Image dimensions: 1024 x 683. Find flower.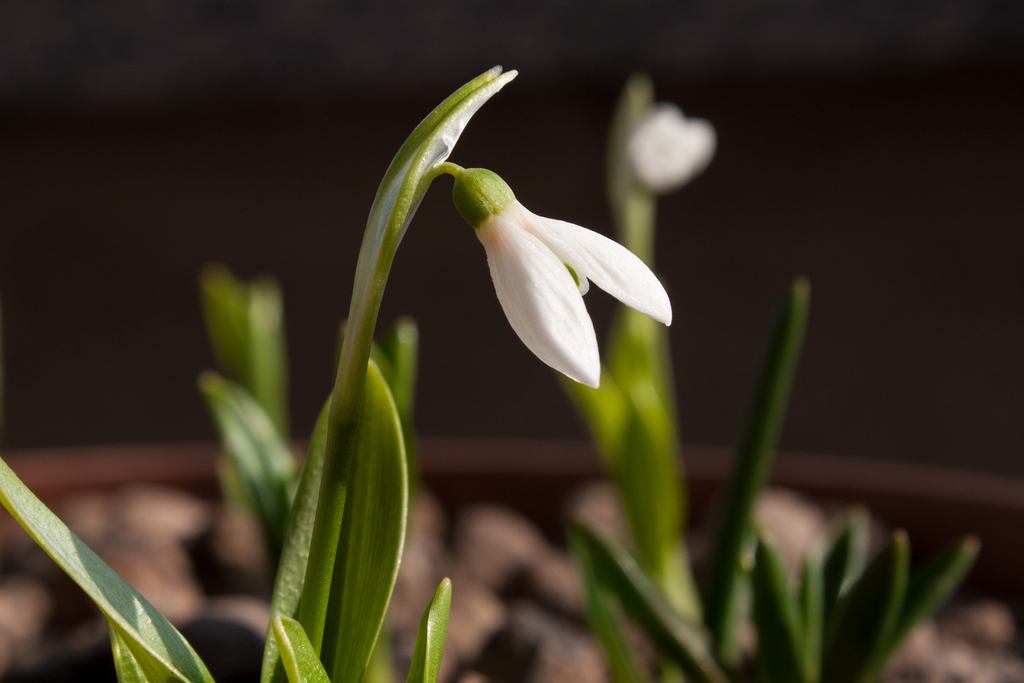
(x1=586, y1=76, x2=750, y2=208).
